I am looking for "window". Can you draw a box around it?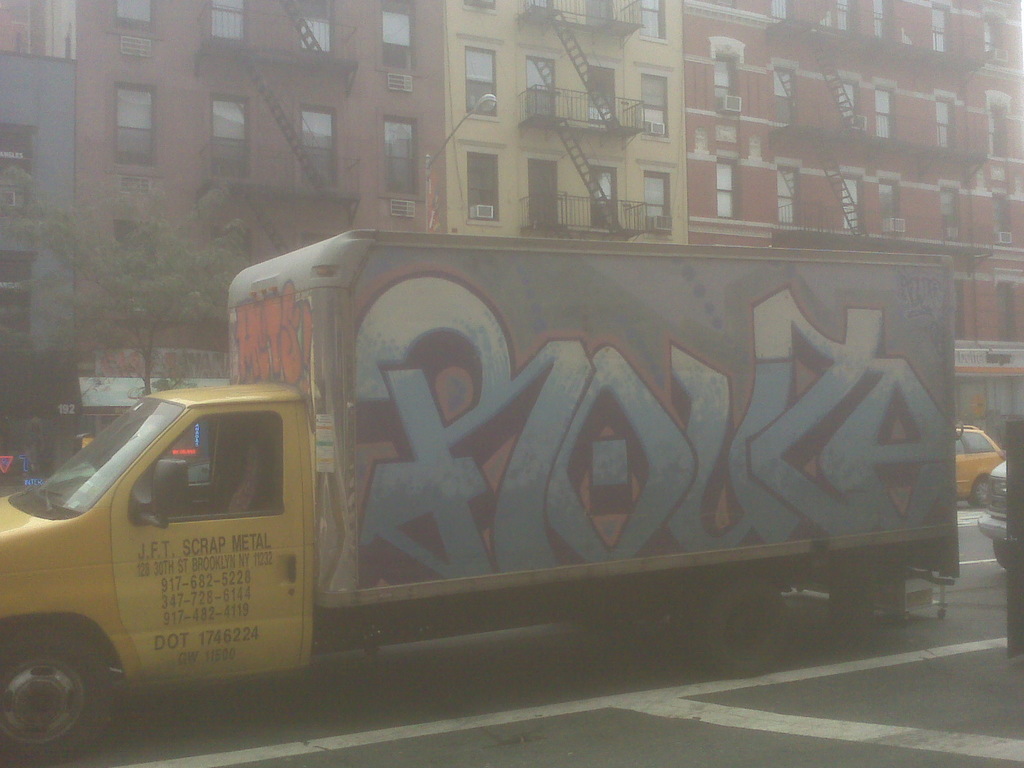
Sure, the bounding box is detection(115, 82, 156, 170).
